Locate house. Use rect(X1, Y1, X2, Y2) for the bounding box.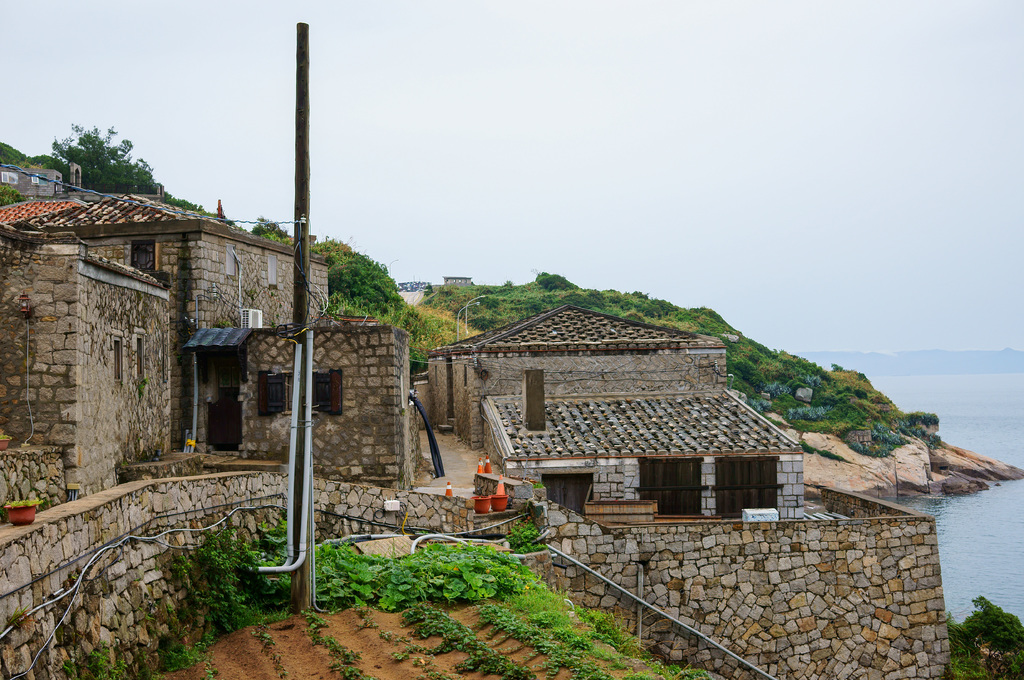
rect(0, 205, 154, 493).
